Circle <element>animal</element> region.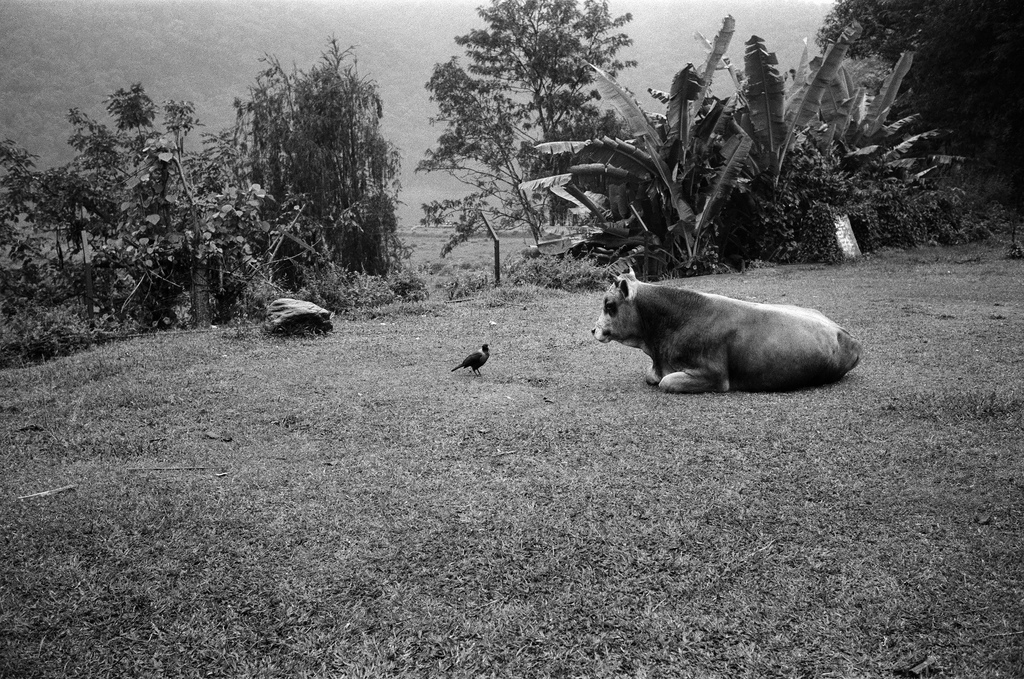
Region: 447:344:493:377.
